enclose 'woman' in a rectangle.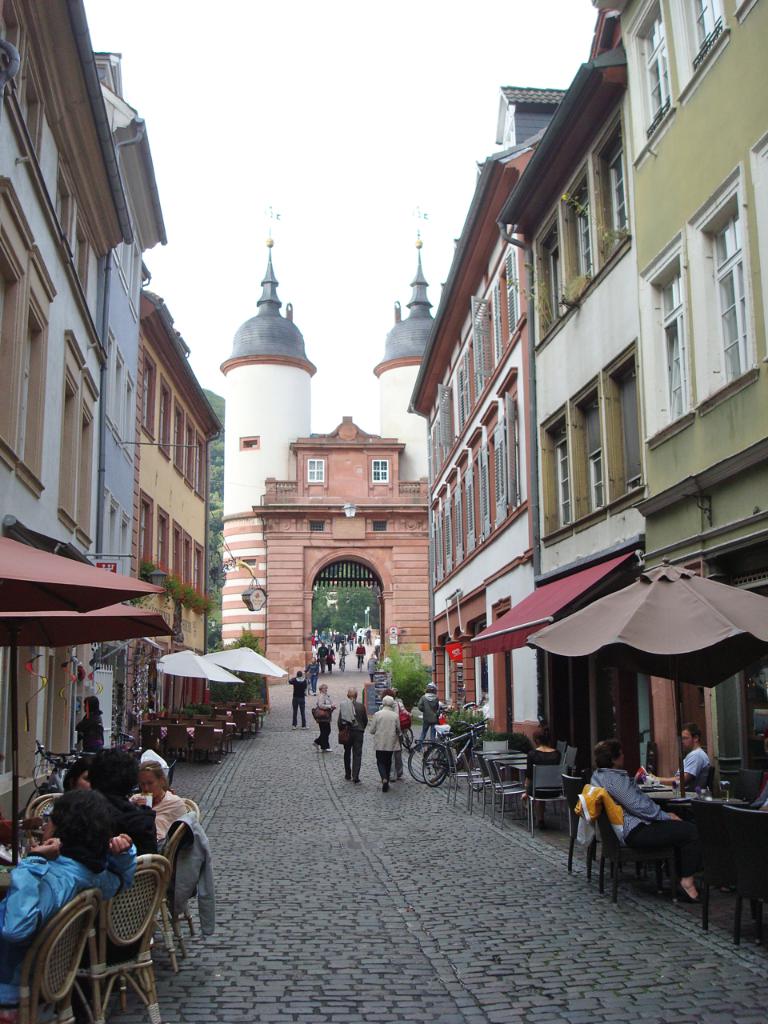
bbox=(418, 686, 438, 750).
